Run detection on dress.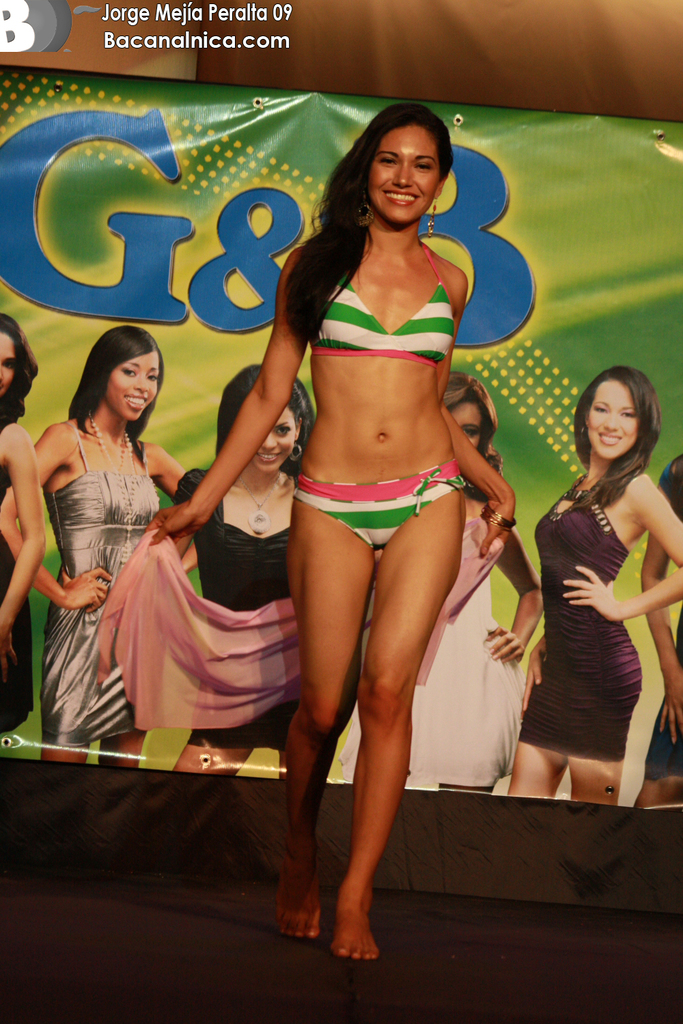
Result: bbox=(642, 462, 682, 780).
